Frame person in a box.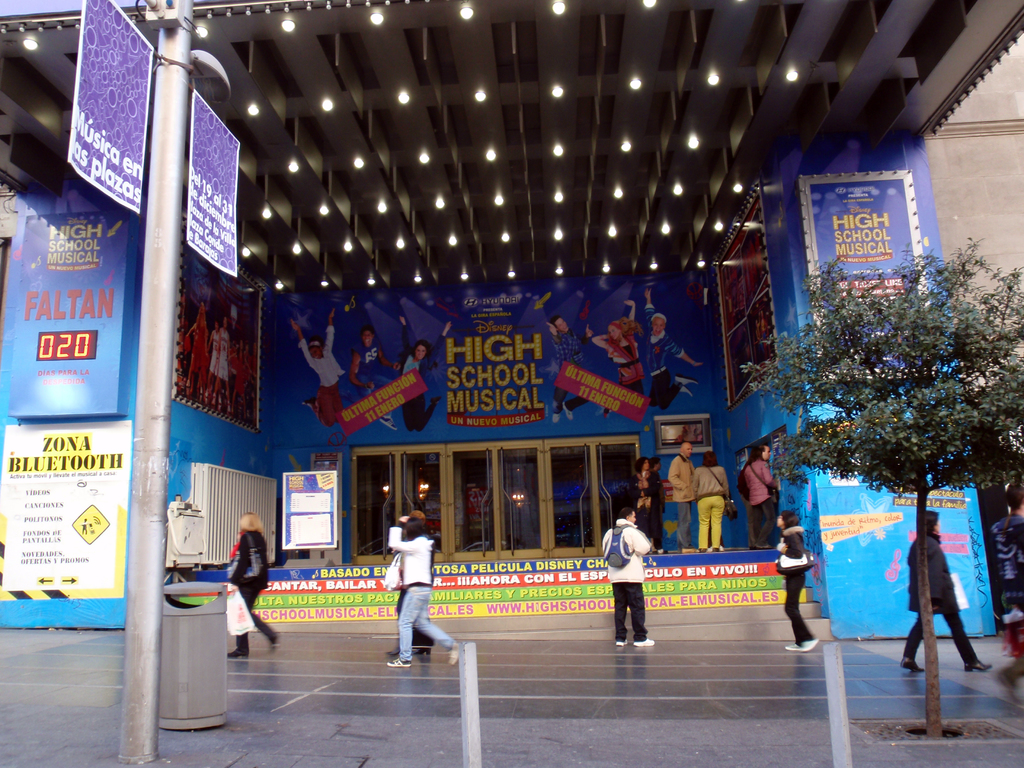
(x1=666, y1=440, x2=696, y2=545).
